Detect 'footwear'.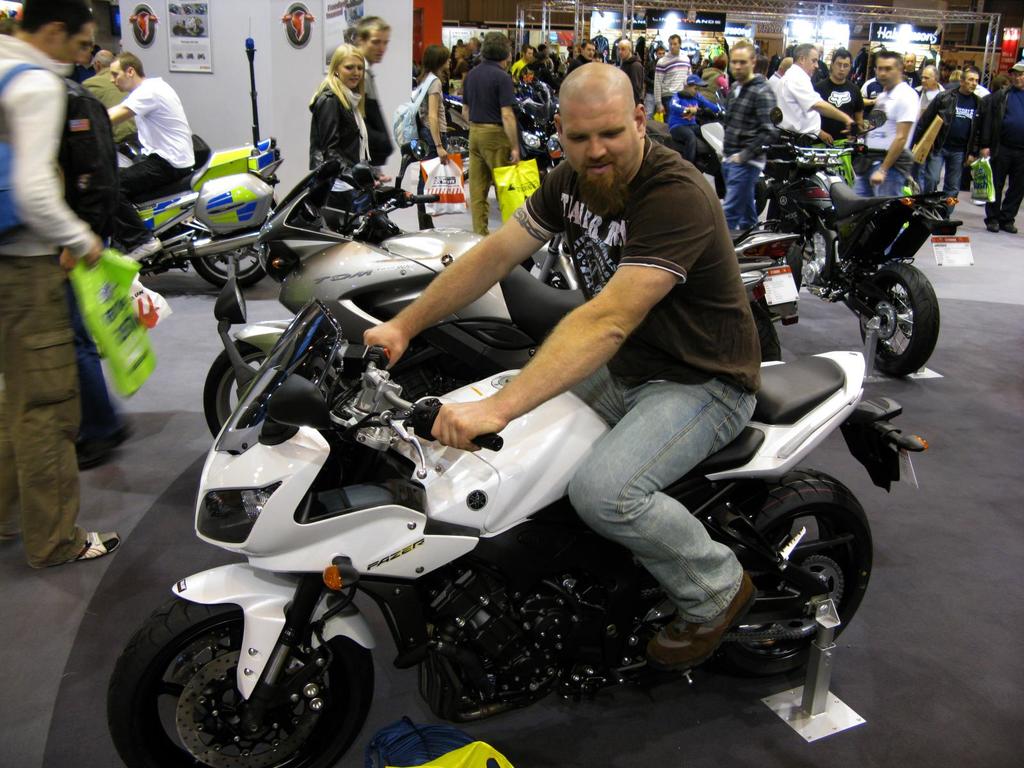
Detected at locate(65, 532, 125, 563).
